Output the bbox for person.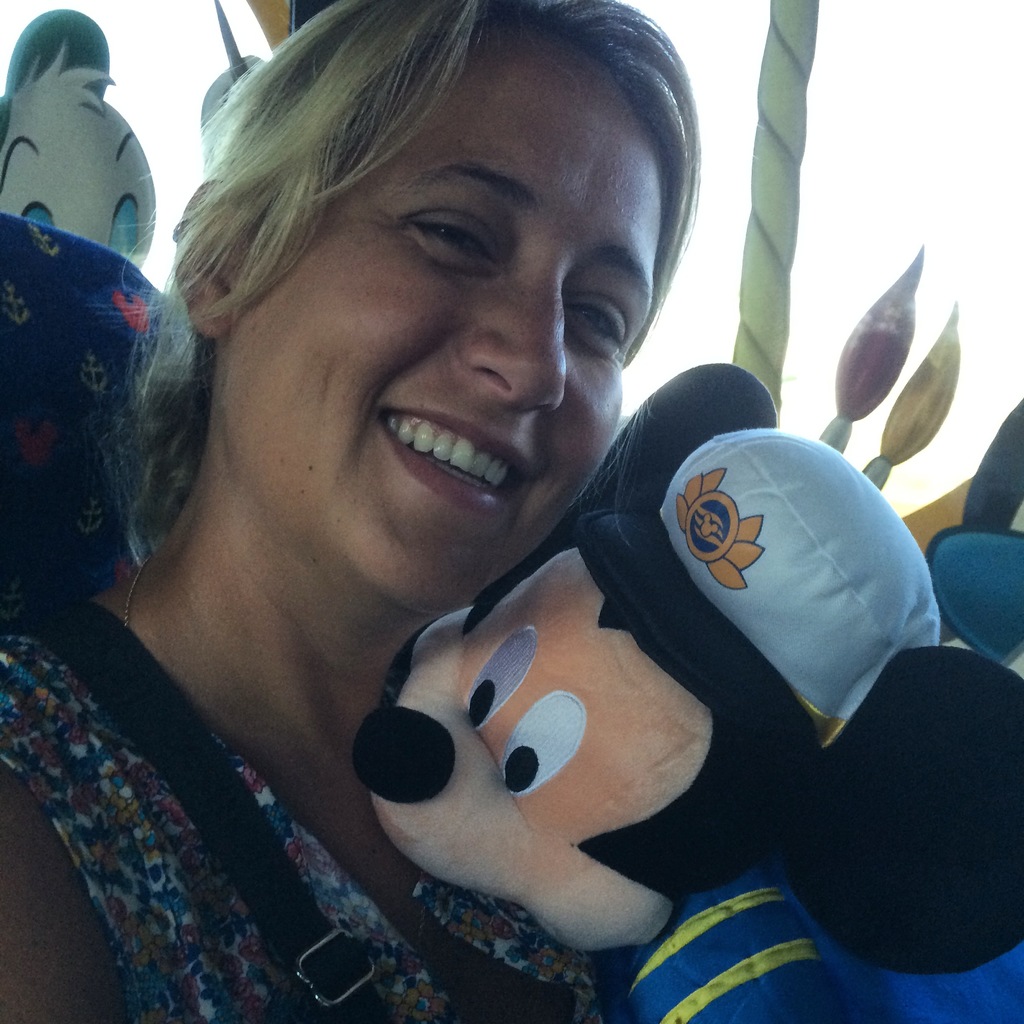
(0, 0, 703, 1023).
